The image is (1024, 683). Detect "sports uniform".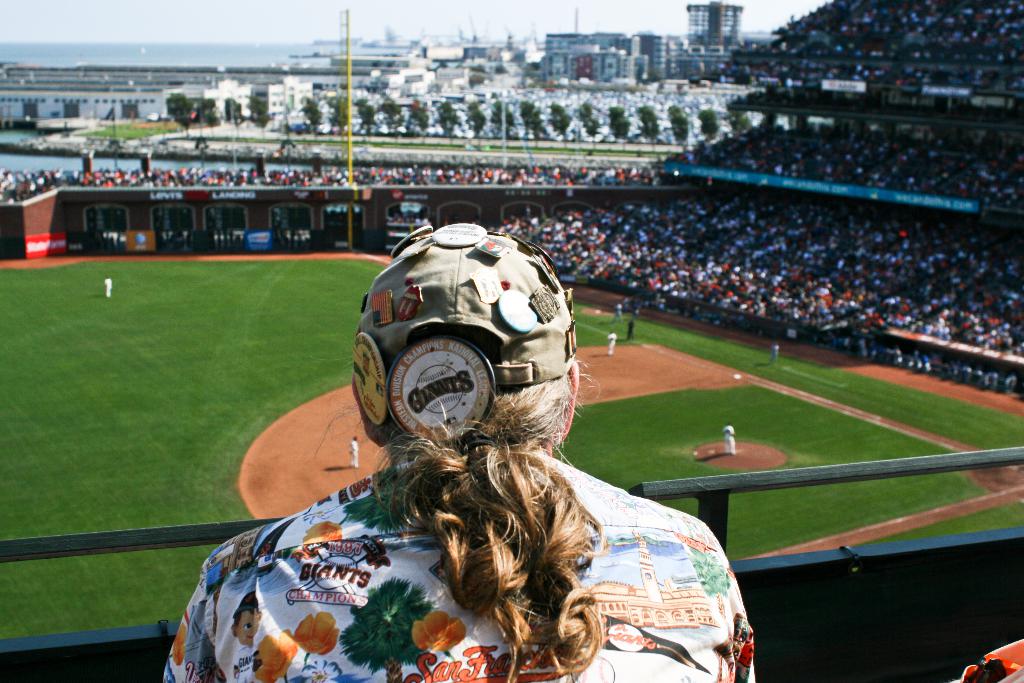
Detection: (102, 281, 116, 300).
